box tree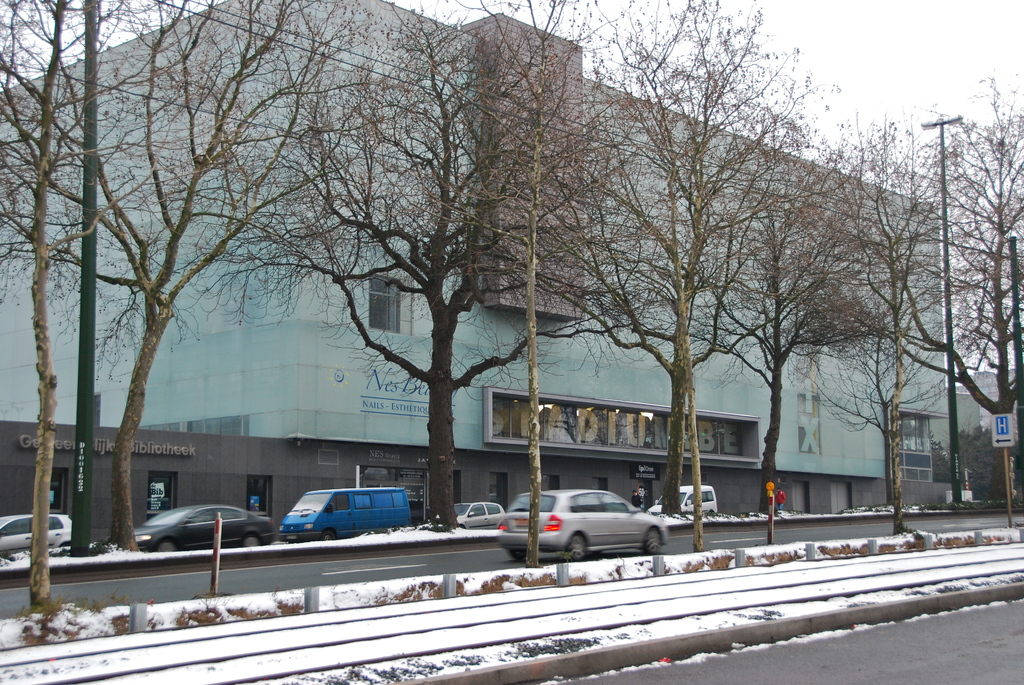
(575, 67, 778, 551)
